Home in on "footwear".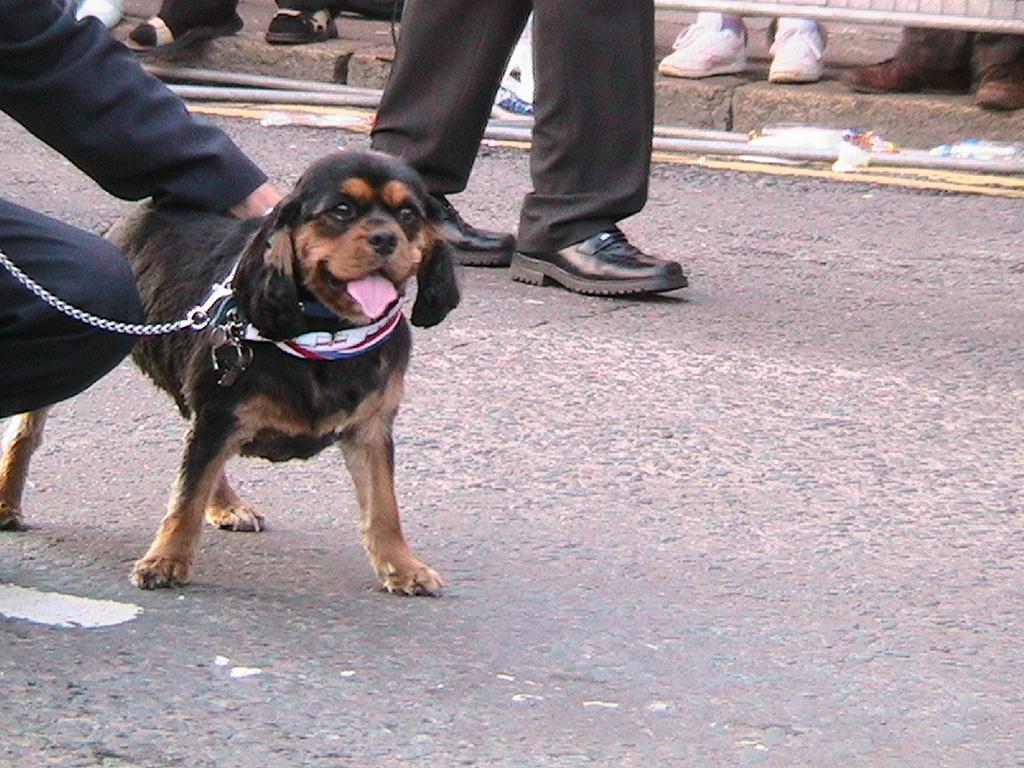
Homed in at [434,196,516,268].
